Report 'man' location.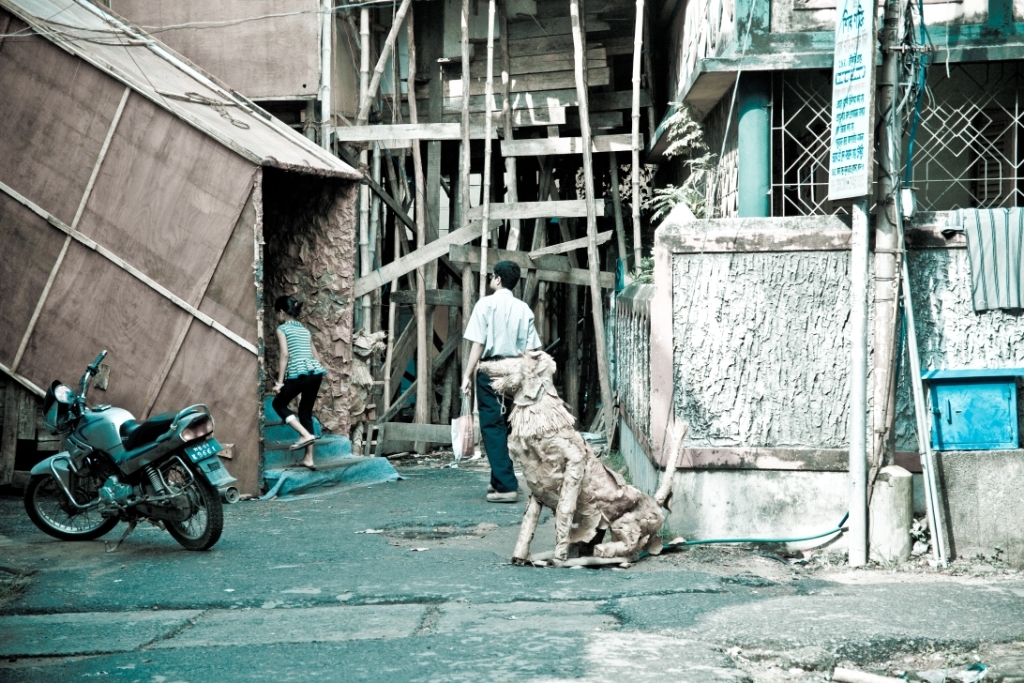
Report: x1=458, y1=262, x2=555, y2=520.
